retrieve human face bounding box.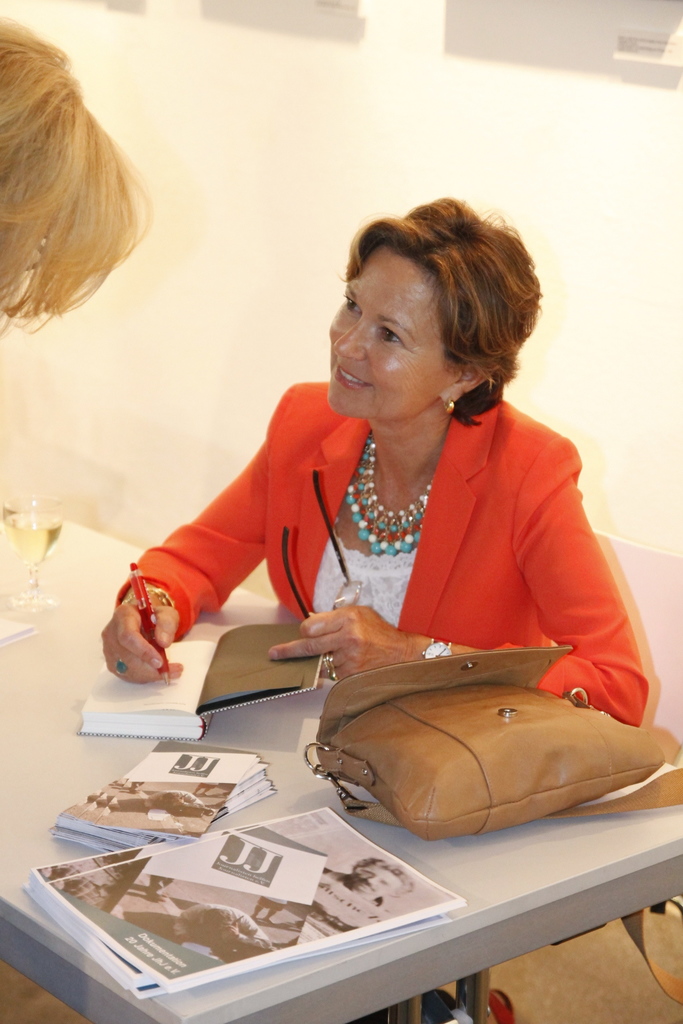
Bounding box: left=347, top=862, right=394, bottom=899.
